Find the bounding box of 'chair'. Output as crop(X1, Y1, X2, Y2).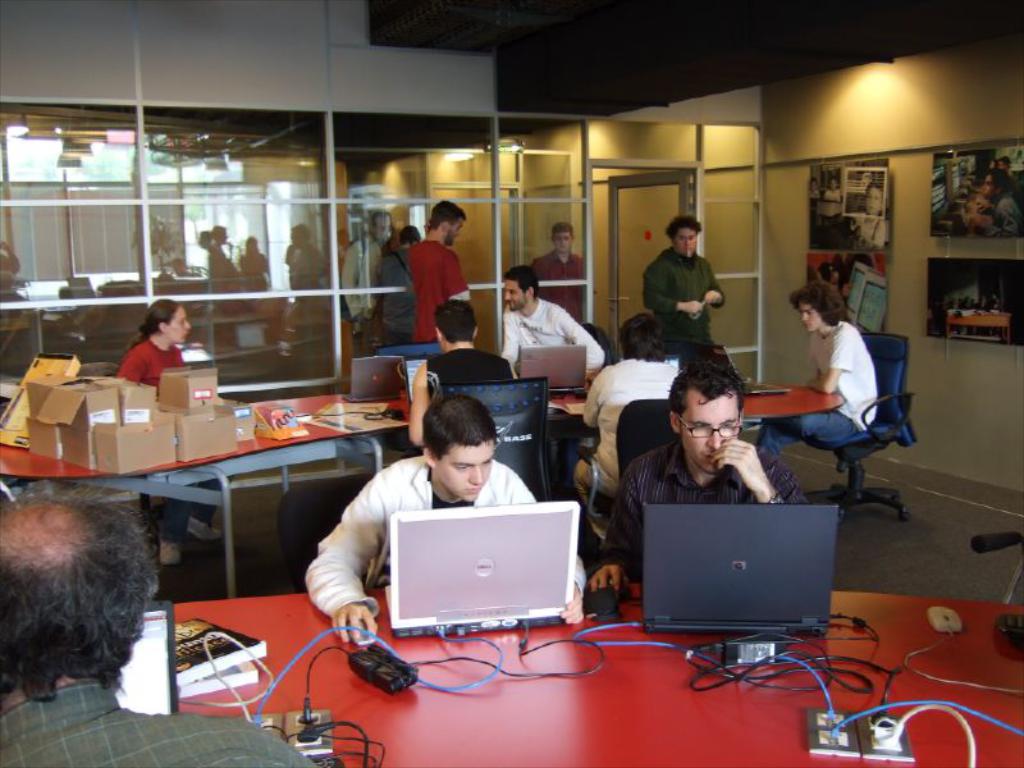
crop(436, 372, 567, 508).
